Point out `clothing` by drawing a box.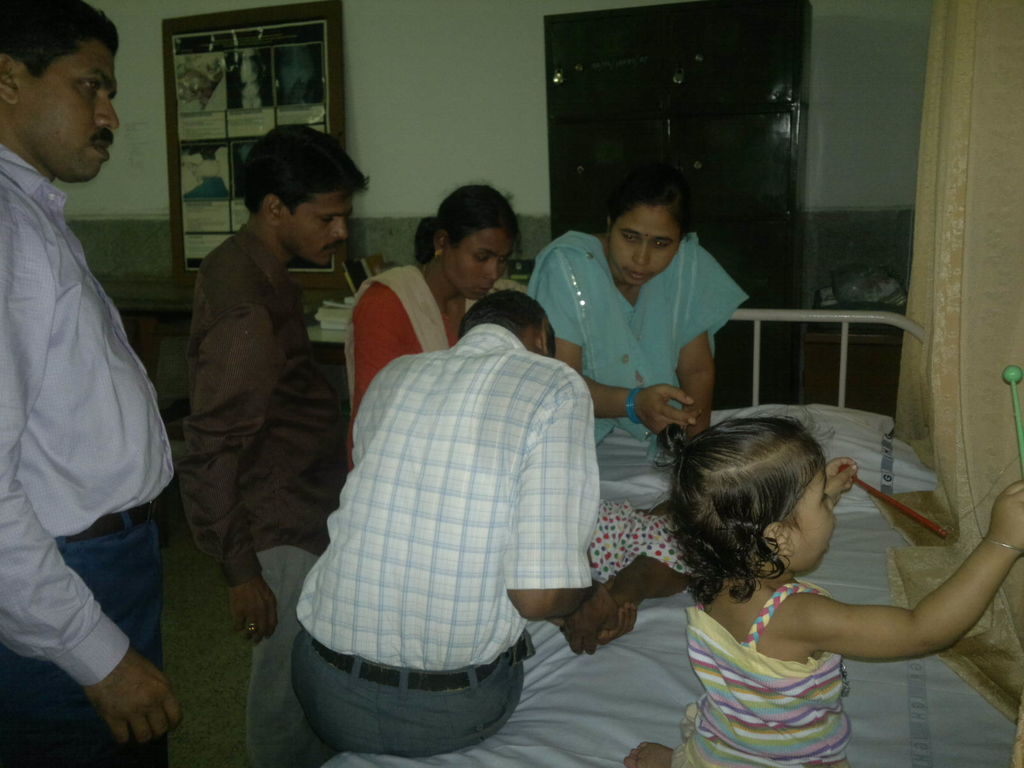
0:131:172:767.
